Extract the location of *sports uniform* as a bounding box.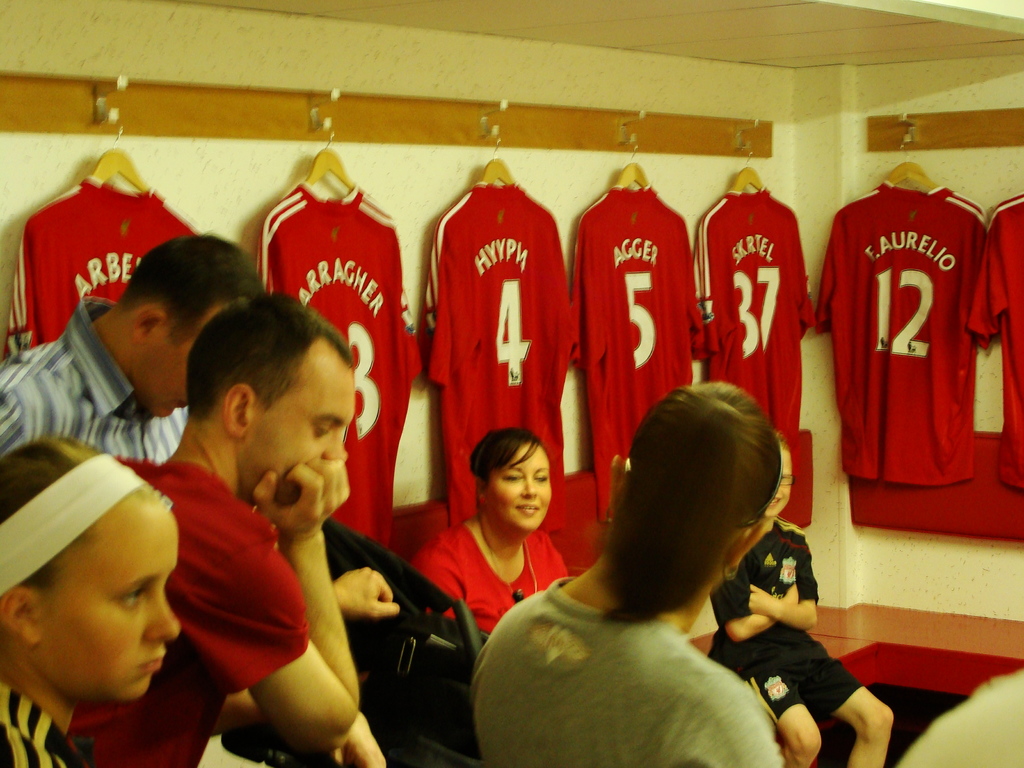
Rect(426, 166, 577, 531).
